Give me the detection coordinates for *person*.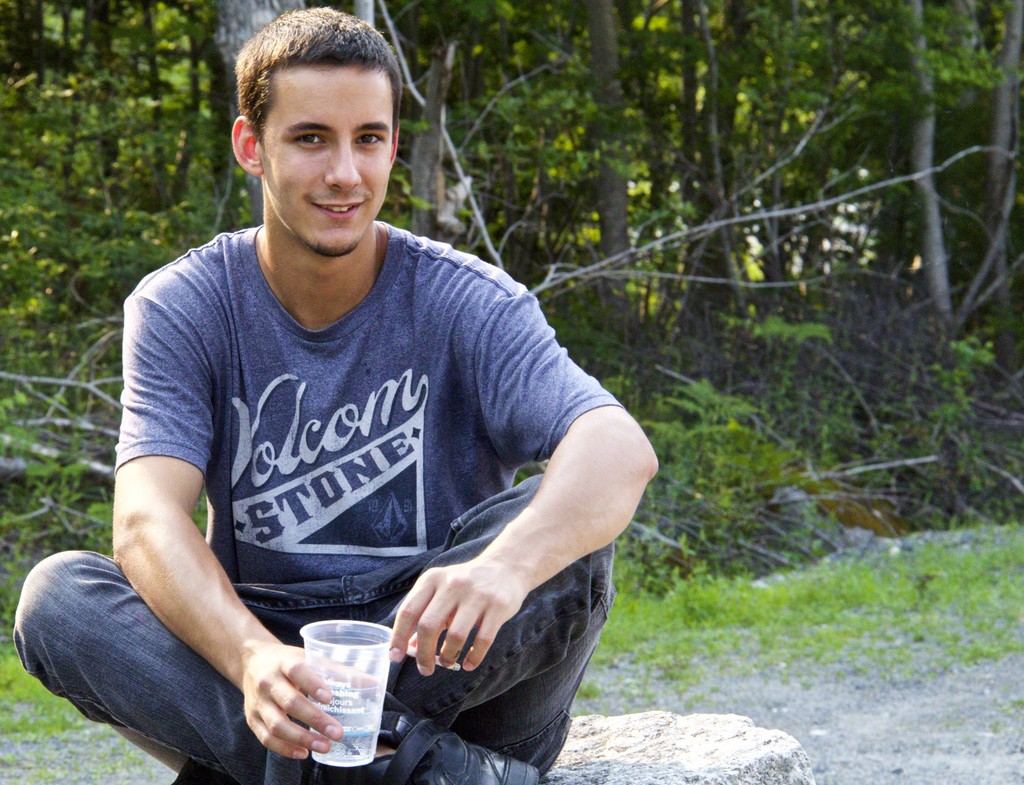
[13,8,654,784].
